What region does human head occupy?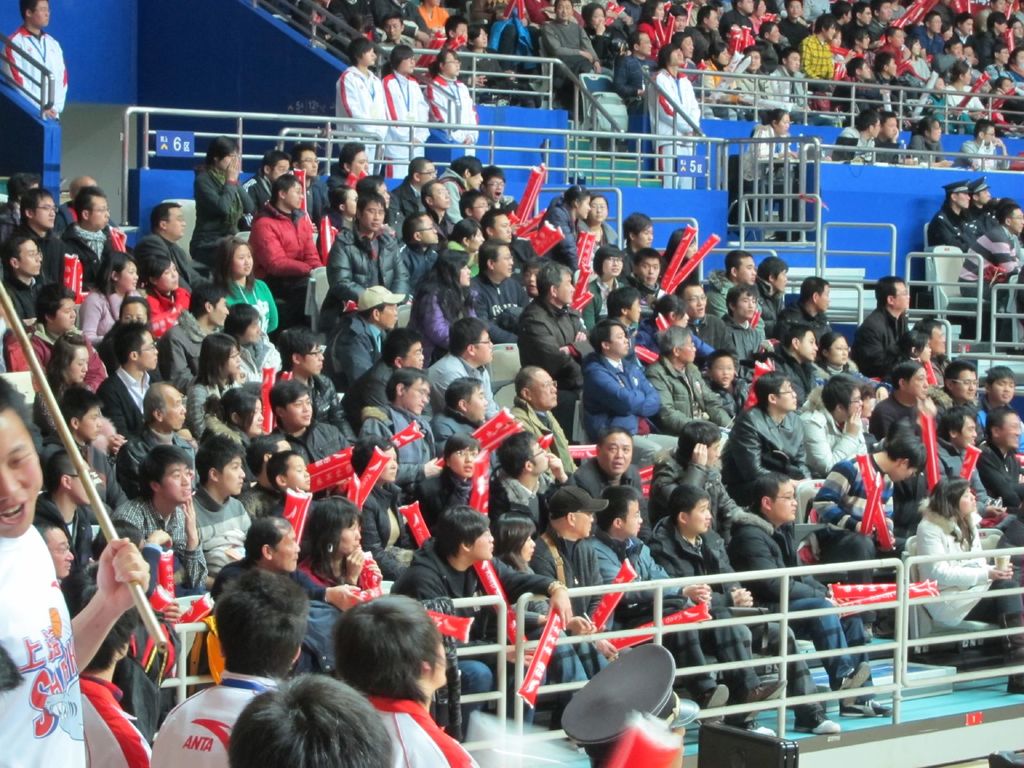
box(449, 214, 490, 254).
